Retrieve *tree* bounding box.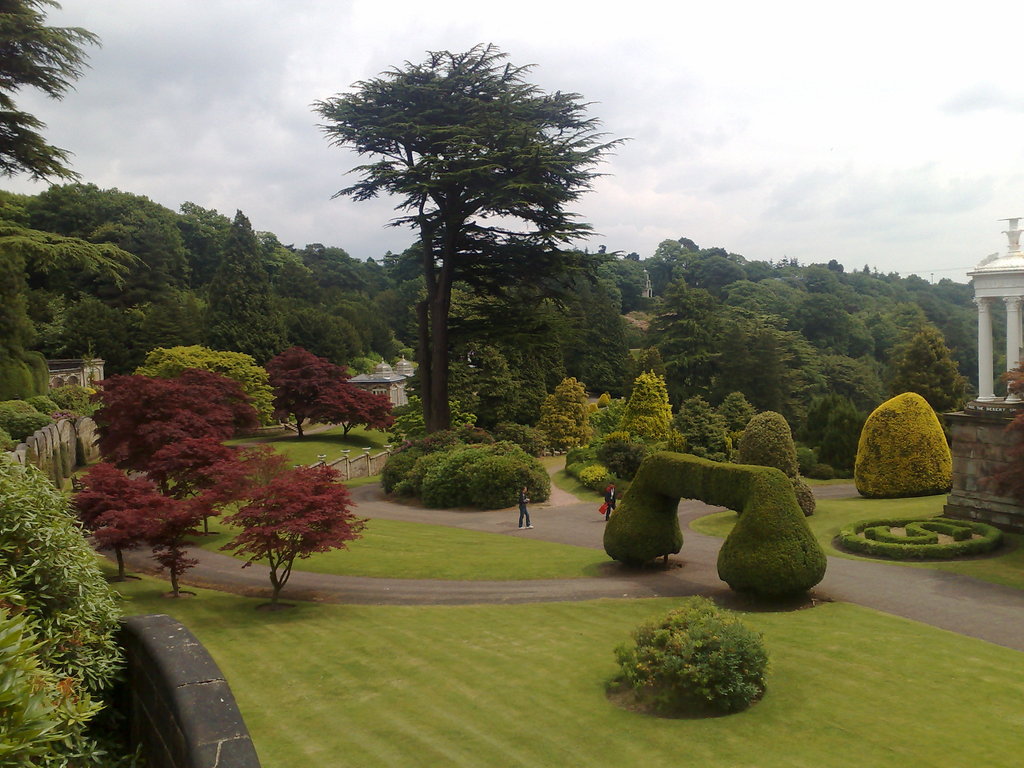
Bounding box: 800 257 881 324.
